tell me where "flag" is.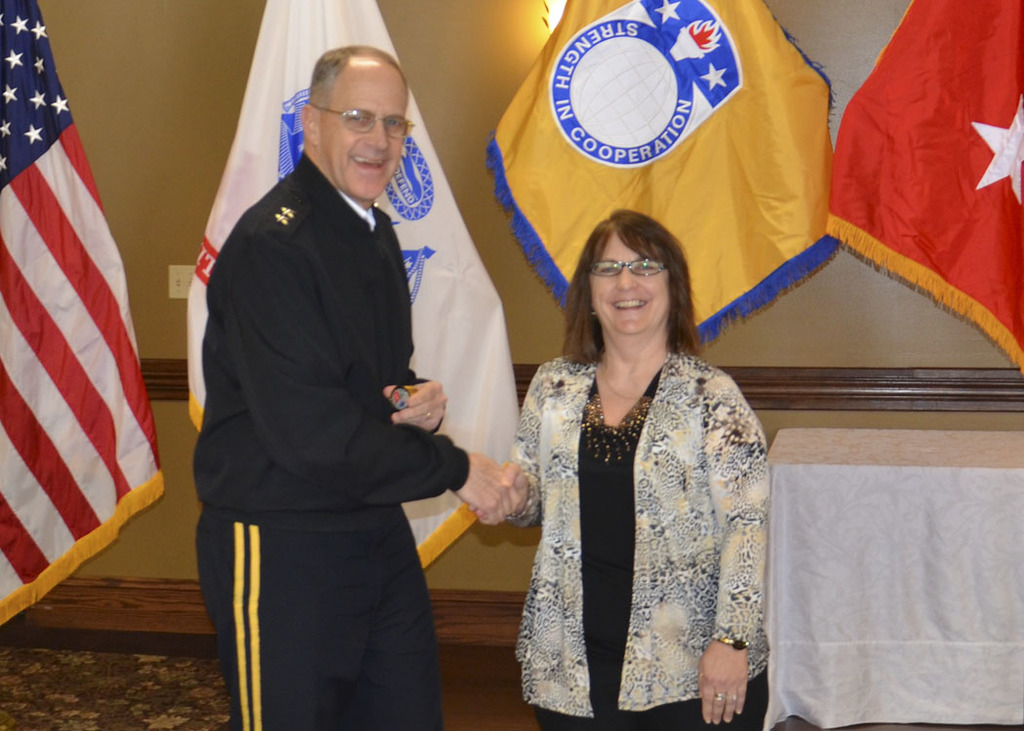
"flag" is at 817 0 1023 373.
